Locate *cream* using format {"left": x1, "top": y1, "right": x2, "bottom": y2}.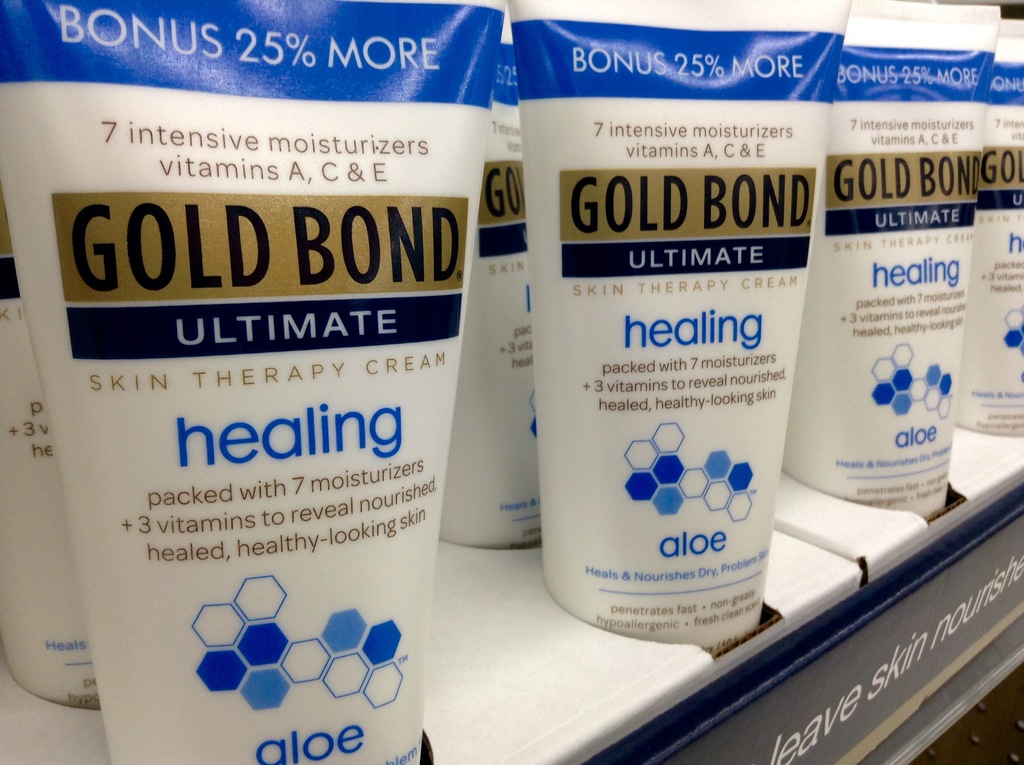
{"left": 0, "top": 200, "right": 105, "bottom": 709}.
